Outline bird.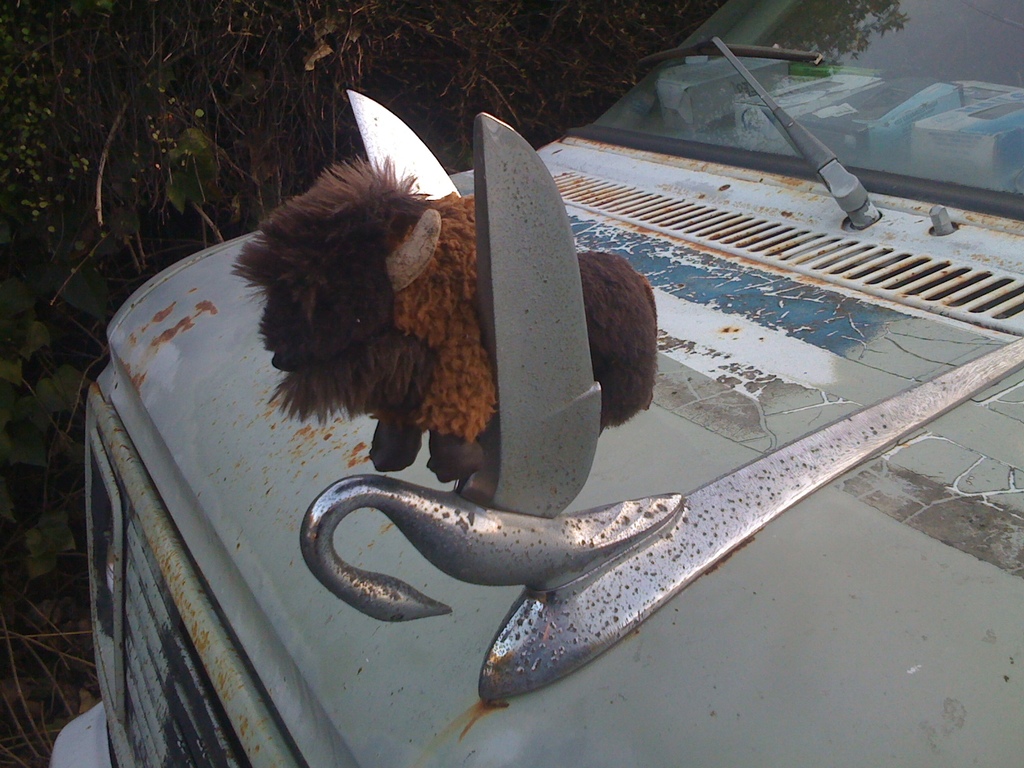
Outline: left=301, top=333, right=1023, bottom=707.
